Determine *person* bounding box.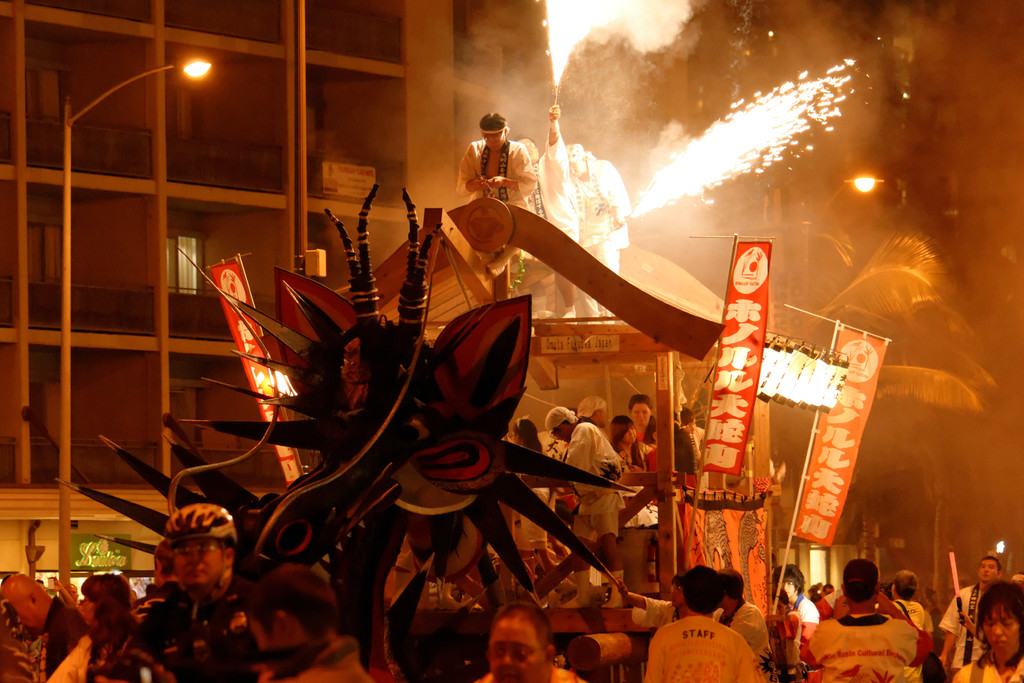
Determined: [887, 568, 931, 682].
